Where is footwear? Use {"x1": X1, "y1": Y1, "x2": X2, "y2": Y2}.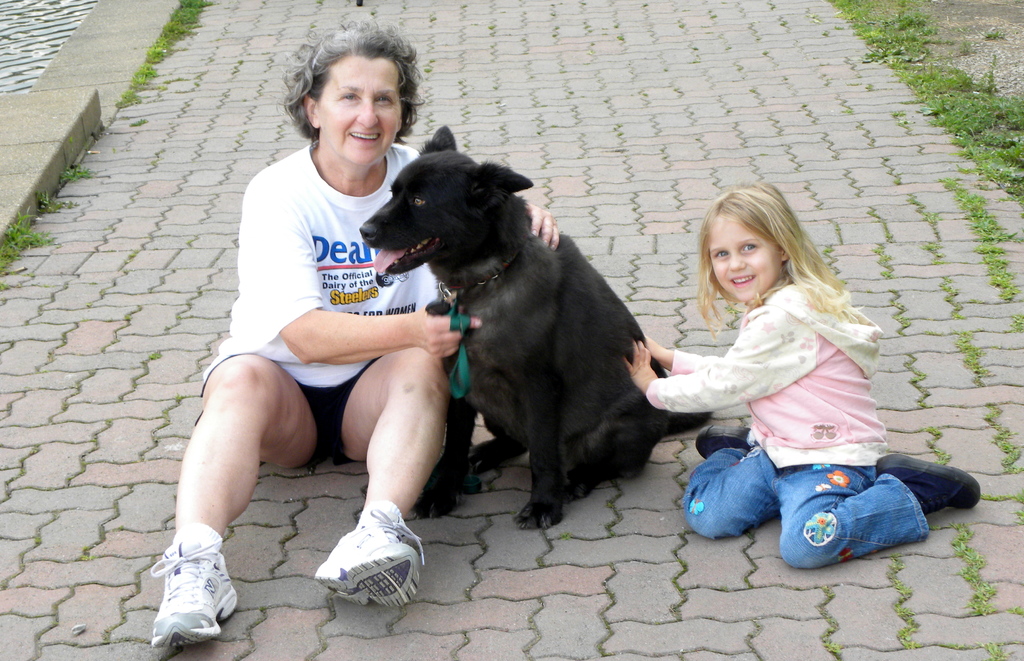
{"x1": 140, "y1": 536, "x2": 232, "y2": 646}.
